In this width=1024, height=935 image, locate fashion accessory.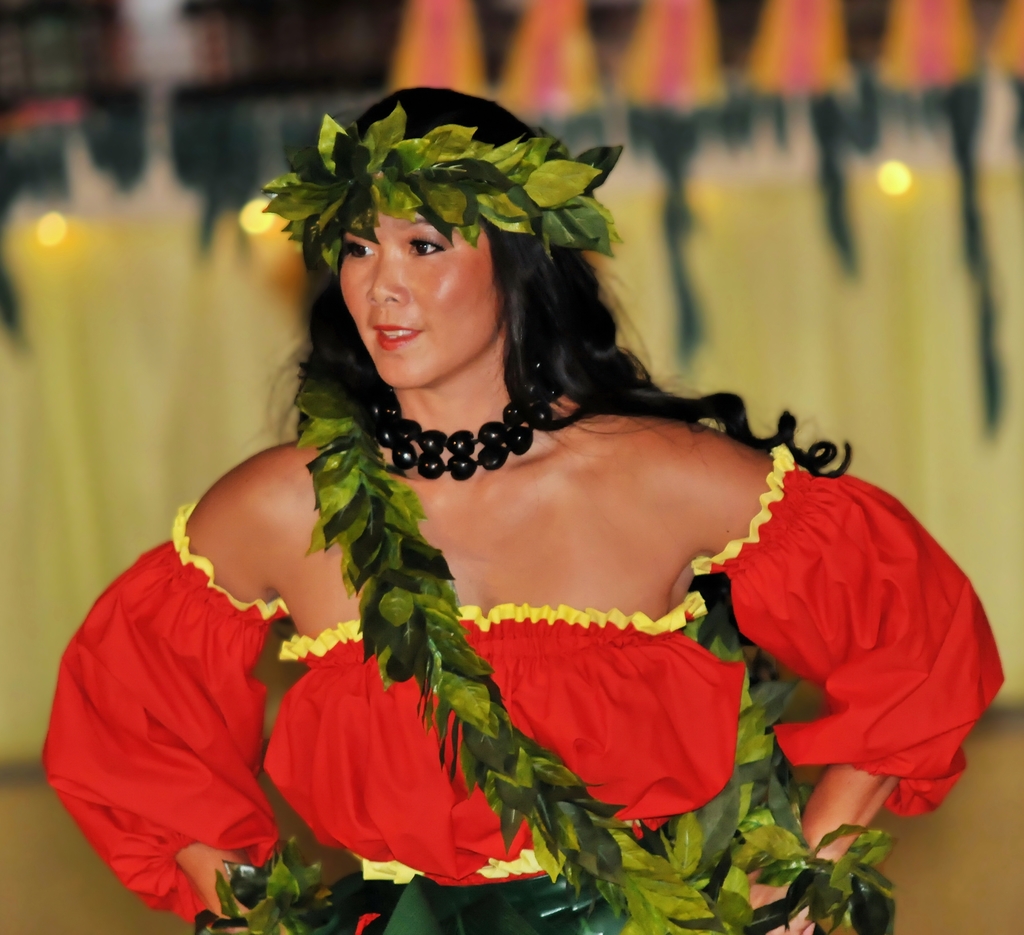
Bounding box: region(195, 844, 340, 932).
